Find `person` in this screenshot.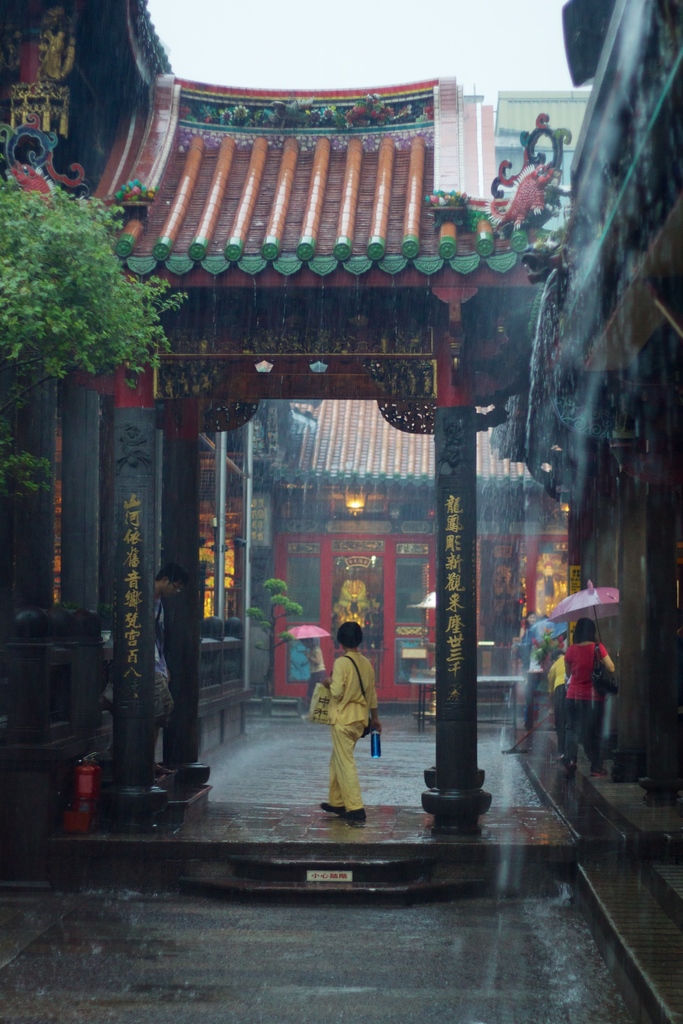
The bounding box for `person` is locate(308, 620, 389, 833).
